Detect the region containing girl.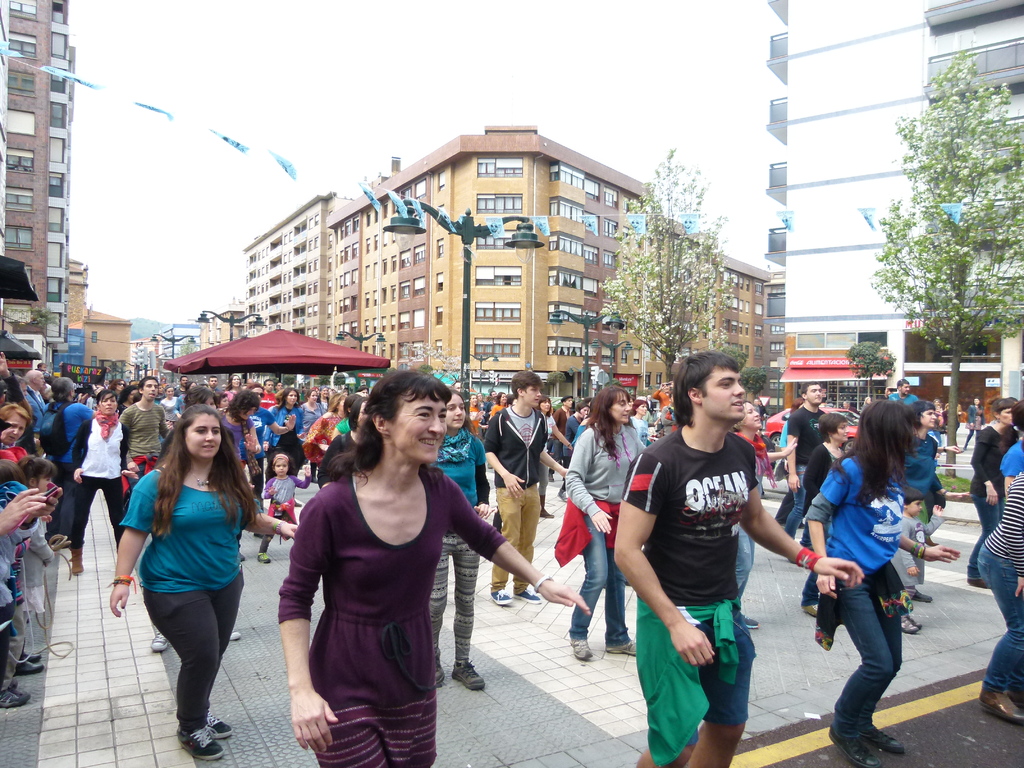
bbox=[116, 404, 296, 759].
